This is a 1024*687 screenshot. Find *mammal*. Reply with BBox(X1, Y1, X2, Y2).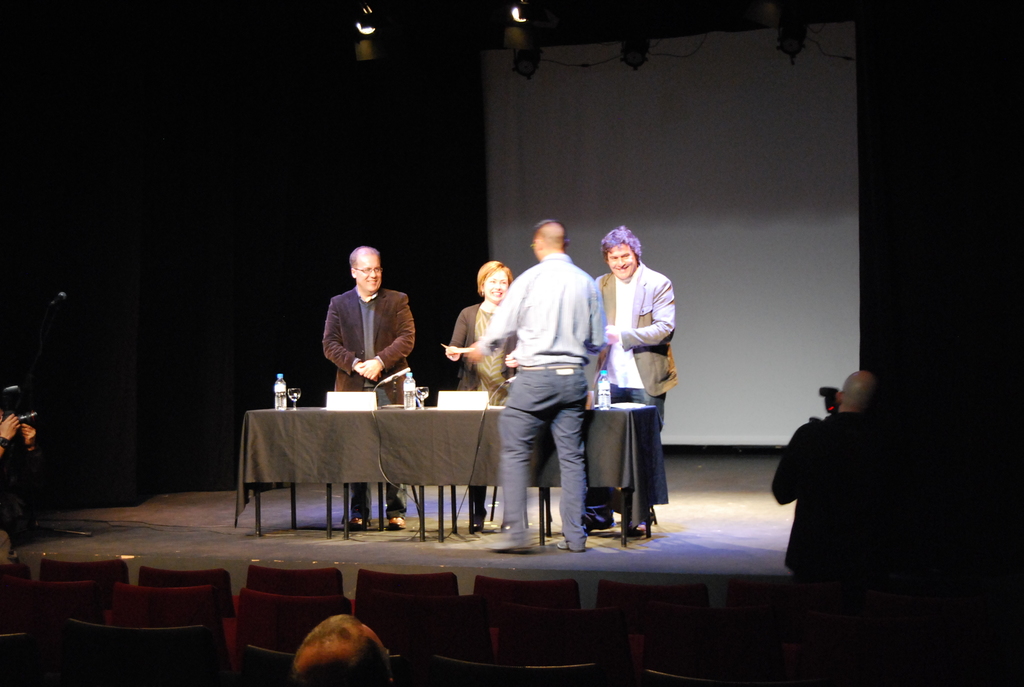
BBox(0, 397, 47, 619).
